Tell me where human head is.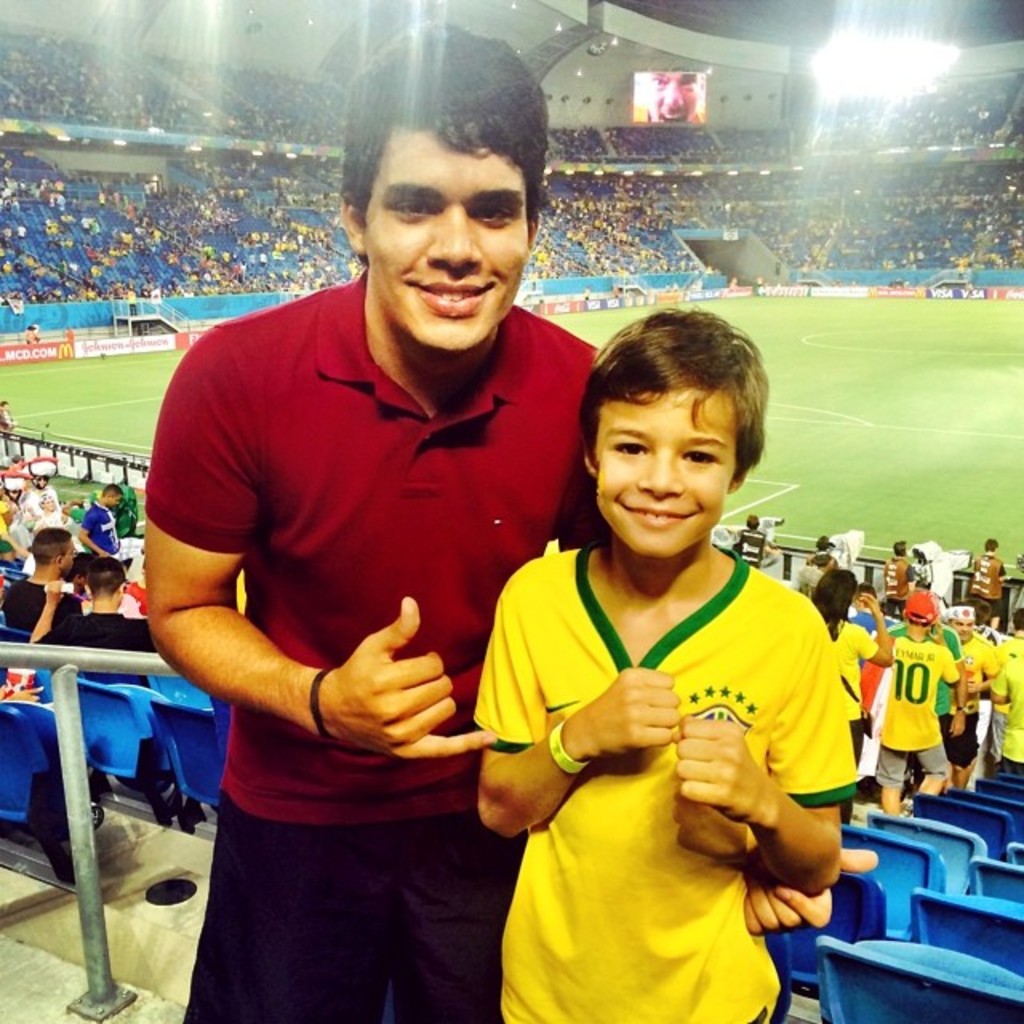
human head is at <region>32, 520, 83, 581</region>.
